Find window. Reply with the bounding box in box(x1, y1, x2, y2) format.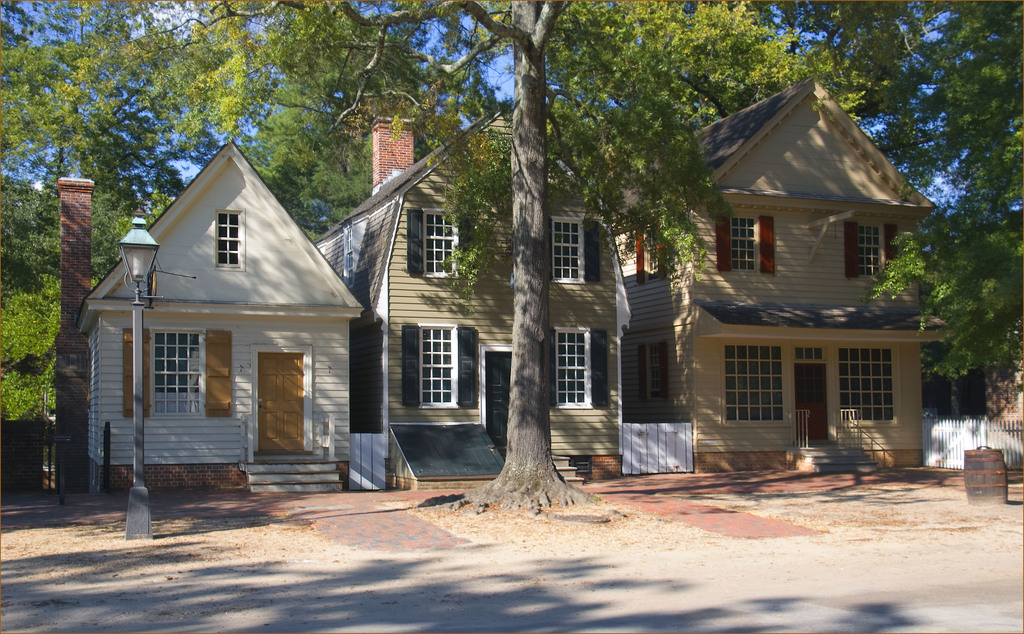
box(553, 218, 604, 283).
